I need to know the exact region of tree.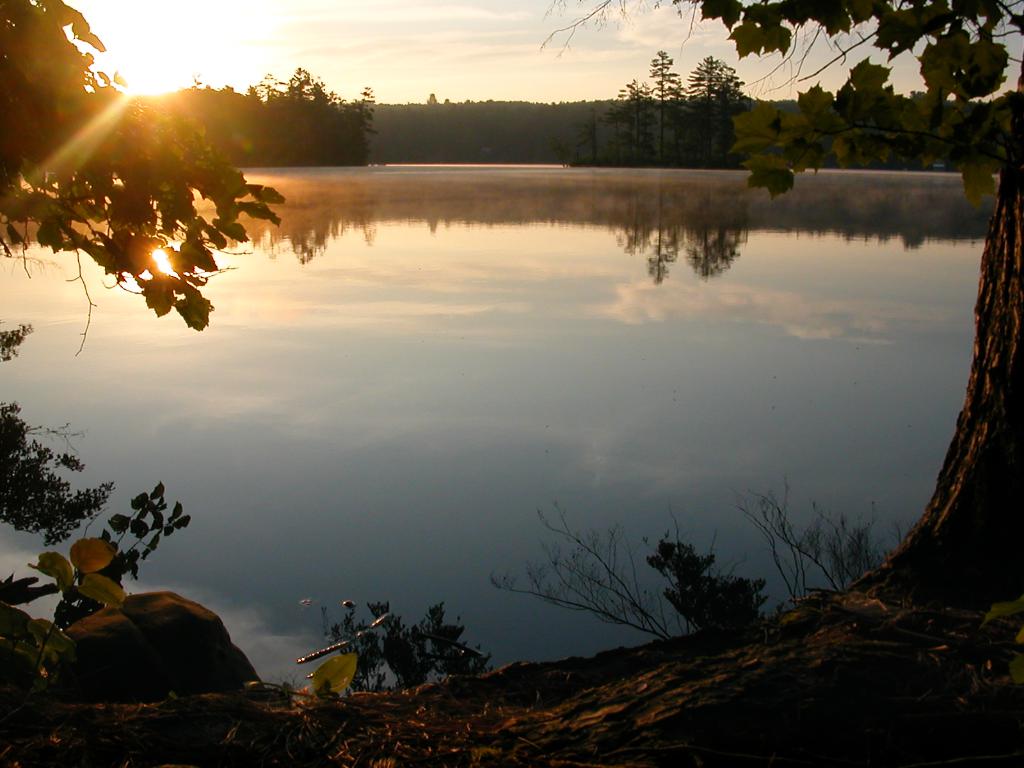
Region: left=616, top=69, right=650, bottom=161.
